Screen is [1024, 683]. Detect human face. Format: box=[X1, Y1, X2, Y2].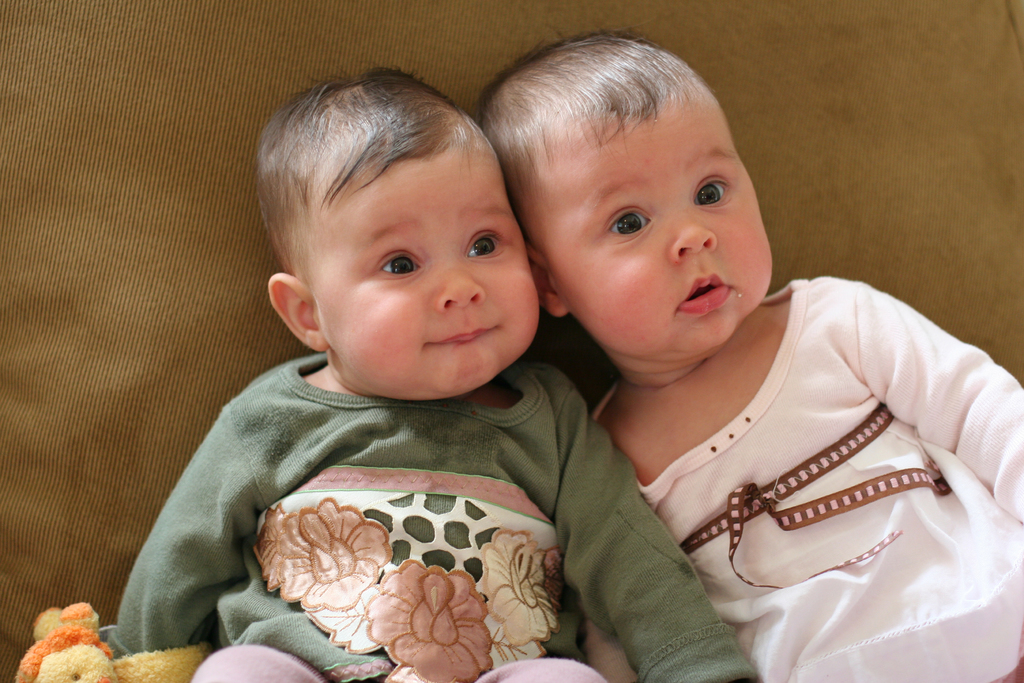
box=[549, 118, 763, 366].
